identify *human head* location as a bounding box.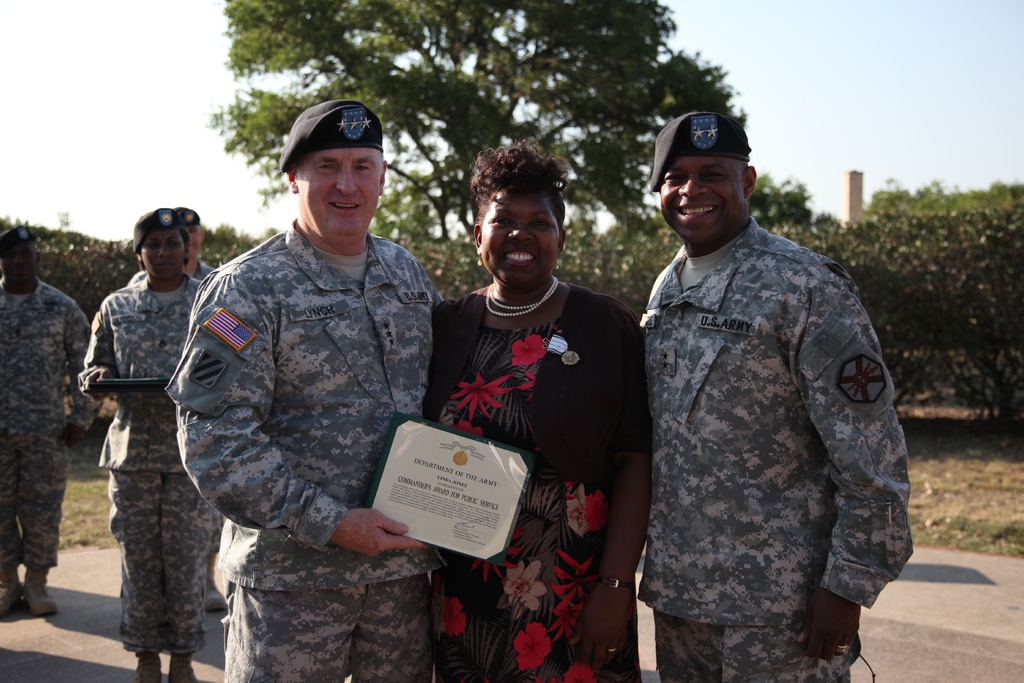
(x1=469, y1=142, x2=572, y2=293).
